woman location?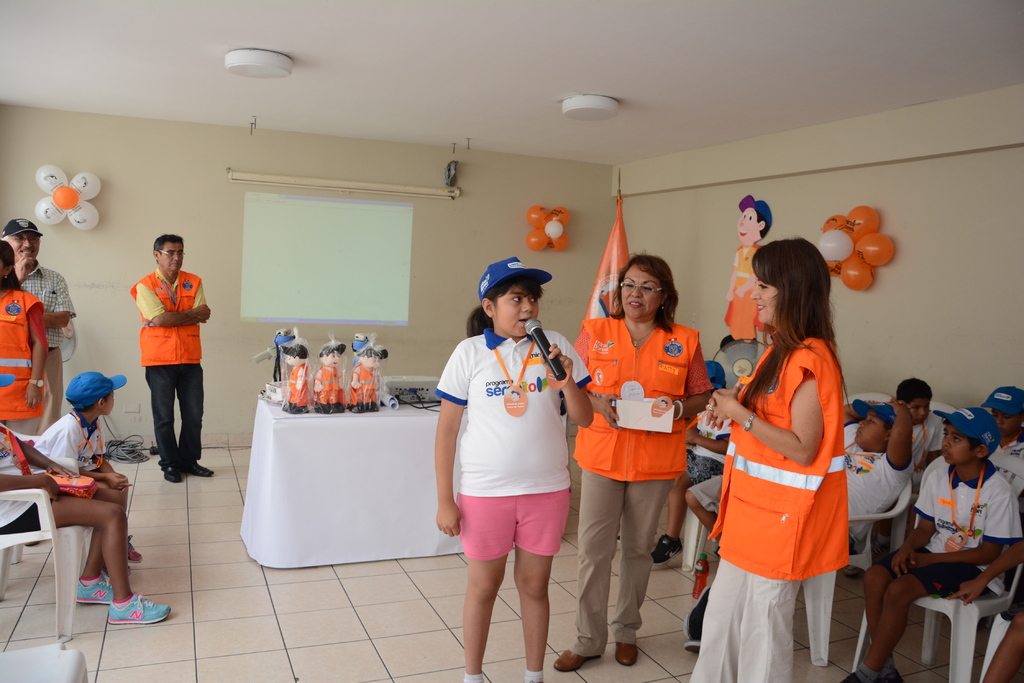
bbox=(687, 237, 852, 682)
